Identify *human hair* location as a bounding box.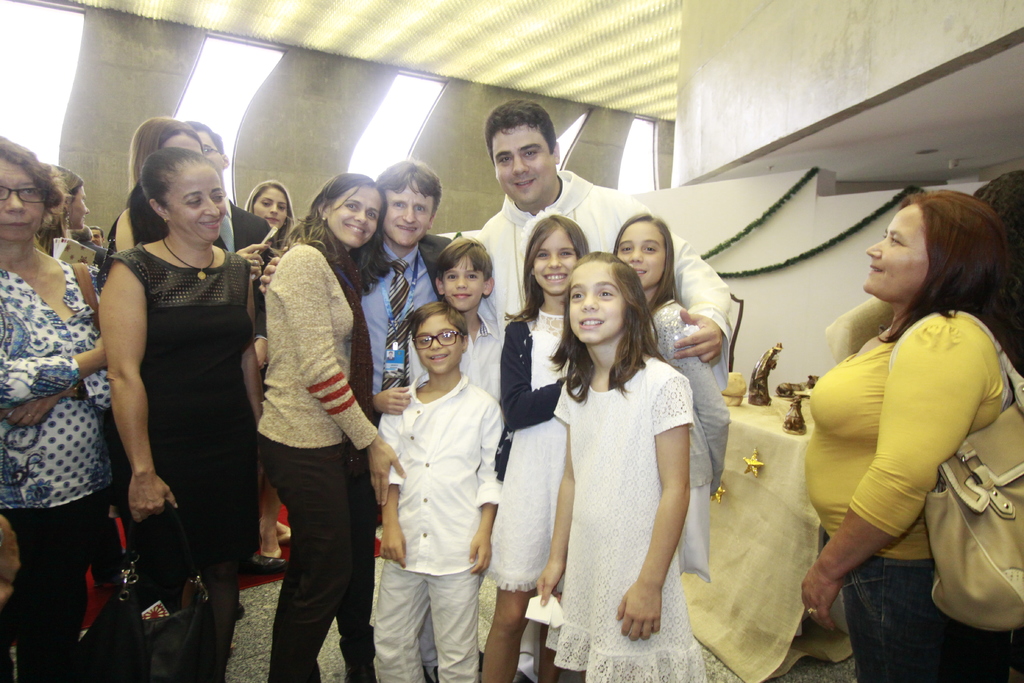
374:155:444:224.
